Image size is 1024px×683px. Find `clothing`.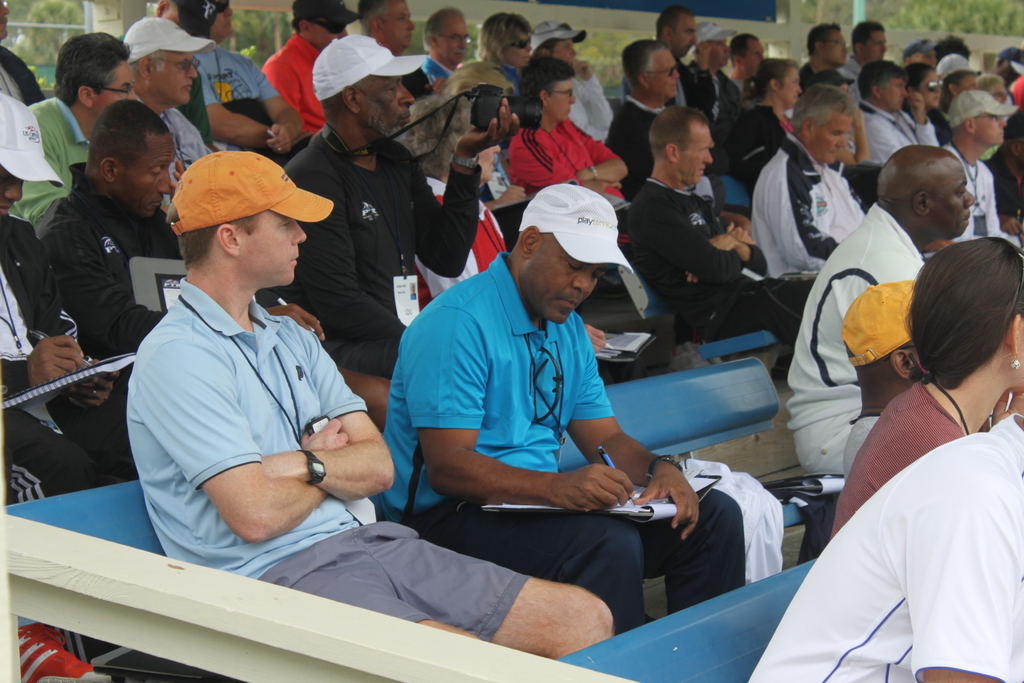
box(604, 99, 664, 179).
